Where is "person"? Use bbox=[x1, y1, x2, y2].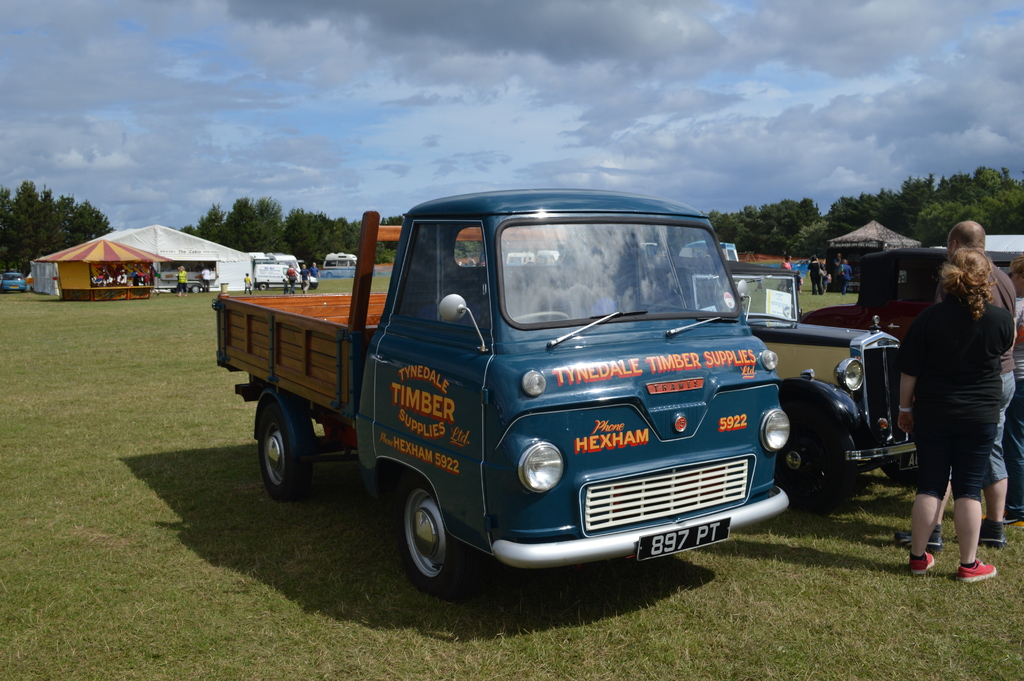
bbox=[831, 252, 844, 283].
